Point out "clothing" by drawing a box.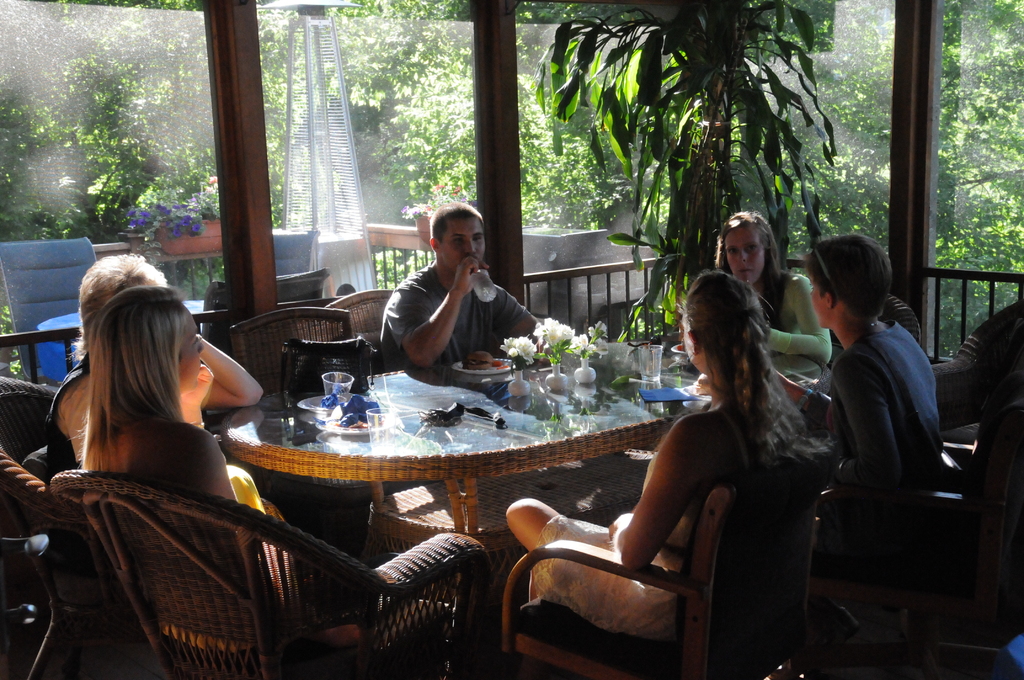
region(819, 316, 948, 521).
